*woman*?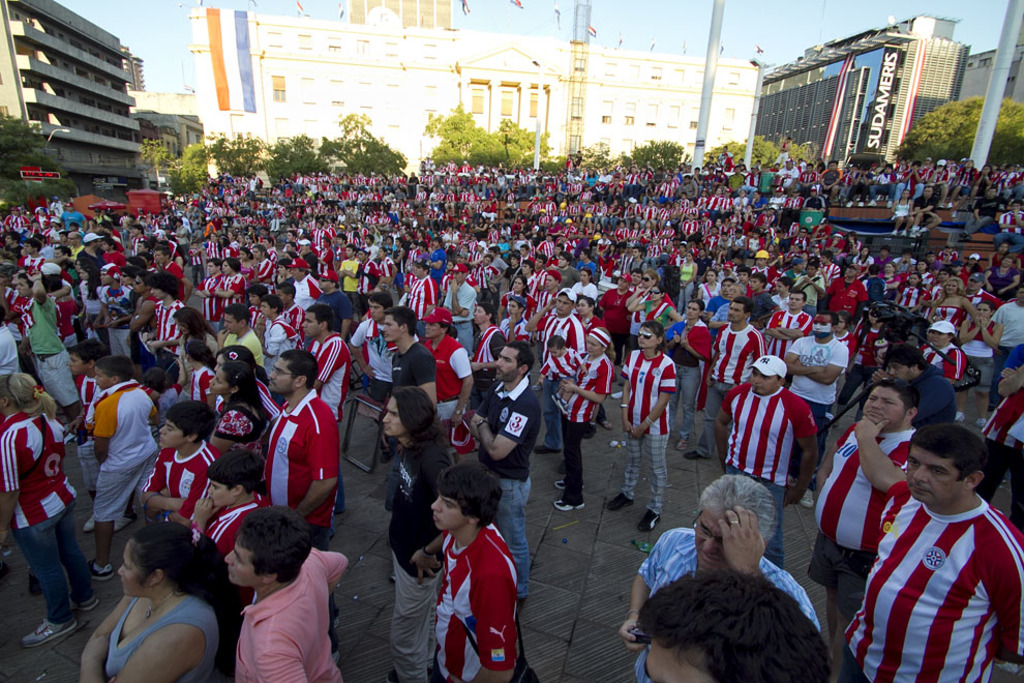
detection(930, 277, 980, 336)
